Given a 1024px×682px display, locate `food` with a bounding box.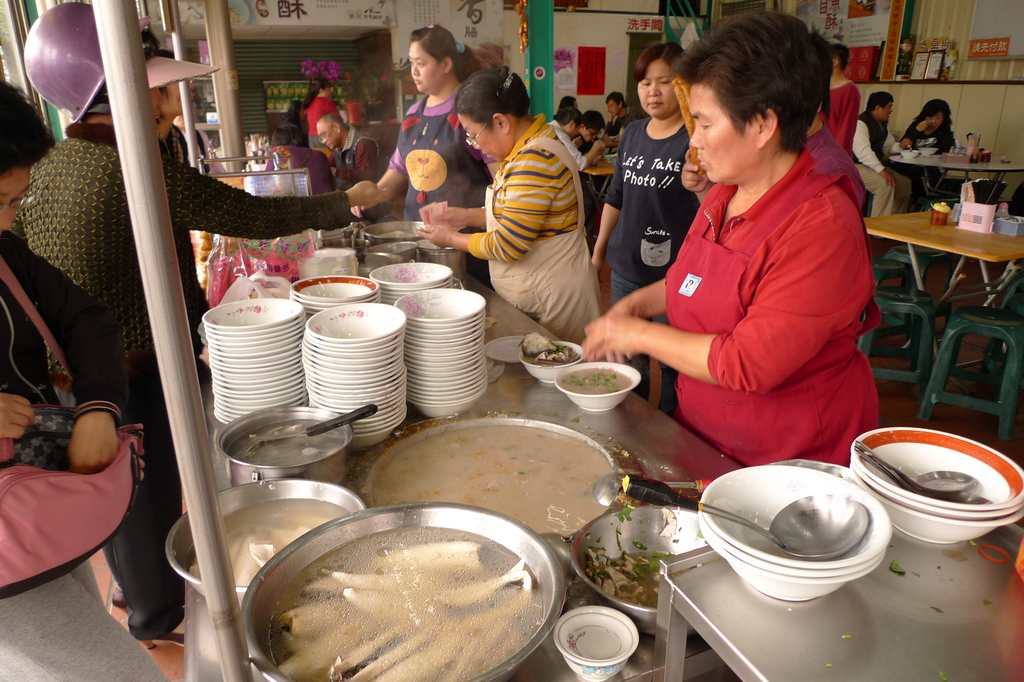
Located: x1=616 y1=505 x2=632 y2=523.
